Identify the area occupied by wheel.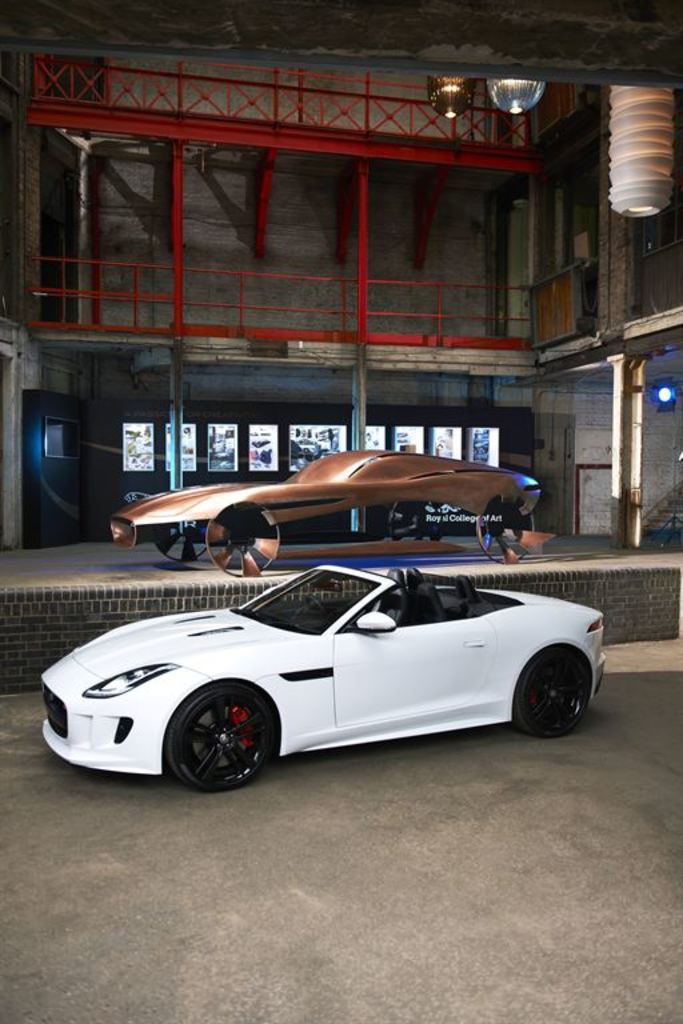
Area: region(508, 648, 591, 741).
